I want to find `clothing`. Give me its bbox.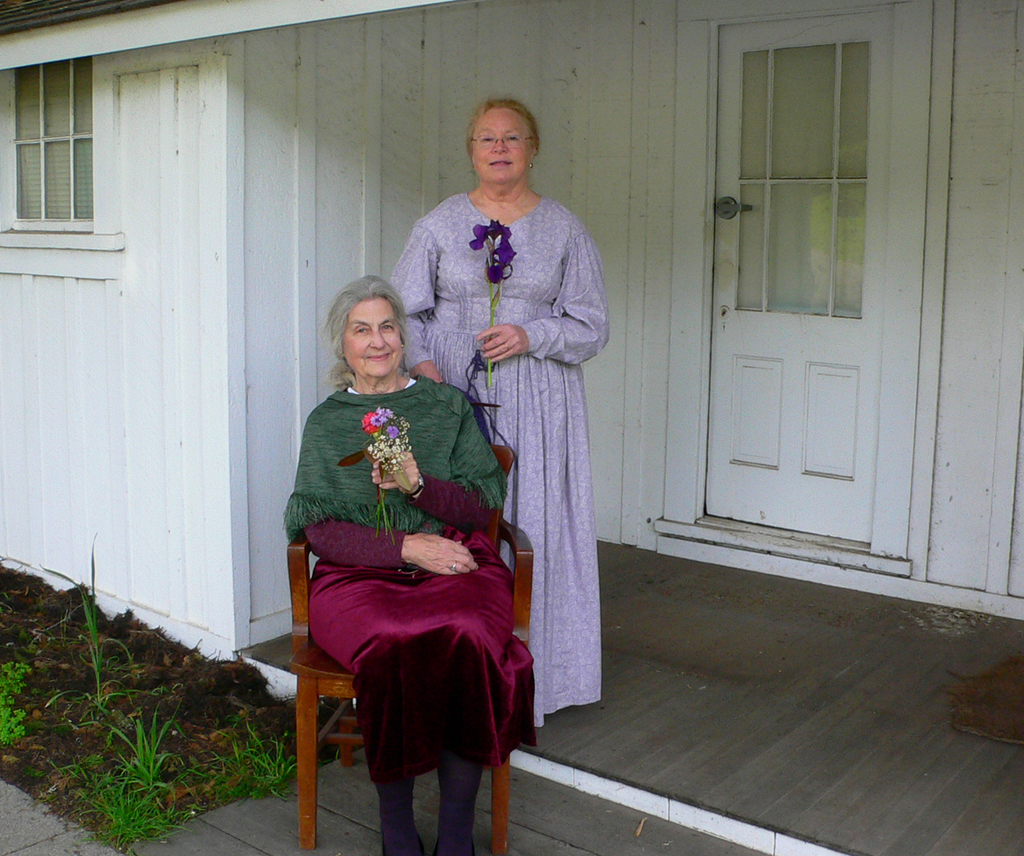
363 710 515 775.
